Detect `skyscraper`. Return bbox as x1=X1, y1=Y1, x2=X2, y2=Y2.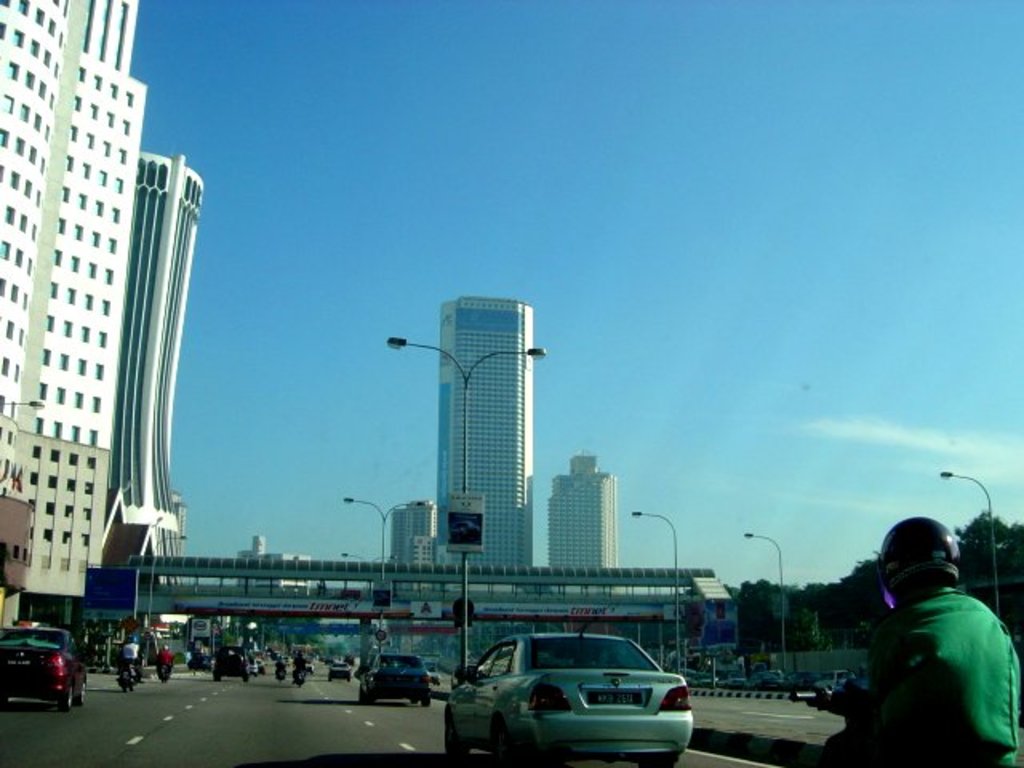
x1=0, y1=0, x2=139, y2=624.
